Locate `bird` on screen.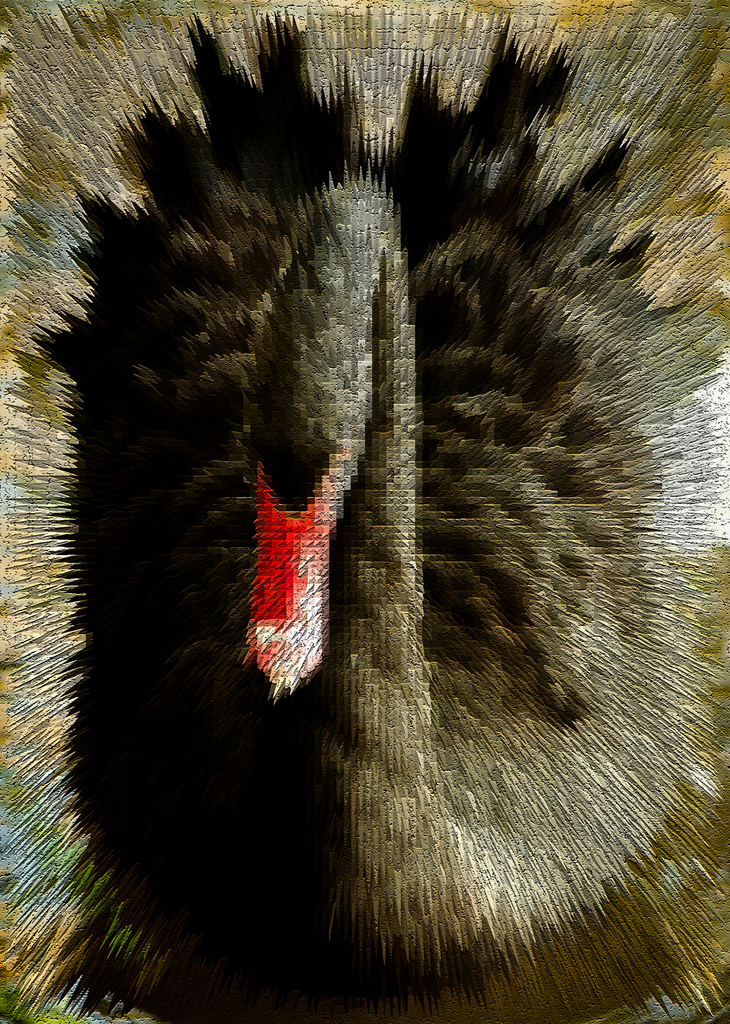
On screen at pyautogui.locateOnScreen(18, 19, 726, 972).
